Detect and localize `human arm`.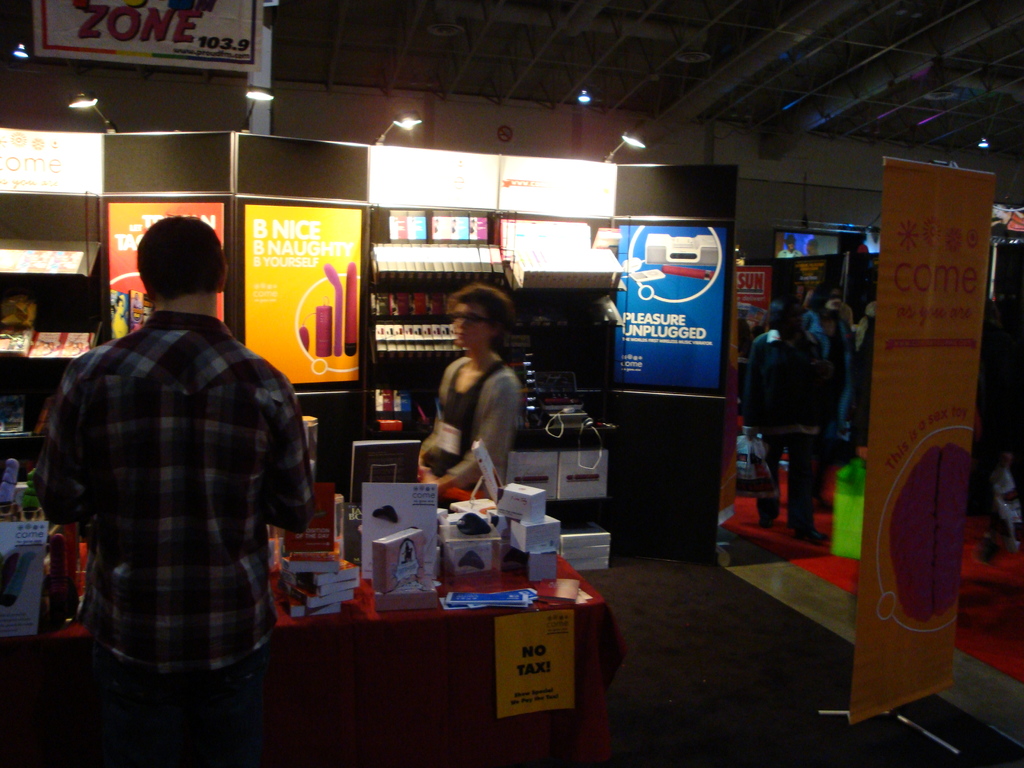
Localized at {"x1": 813, "y1": 333, "x2": 842, "y2": 421}.
